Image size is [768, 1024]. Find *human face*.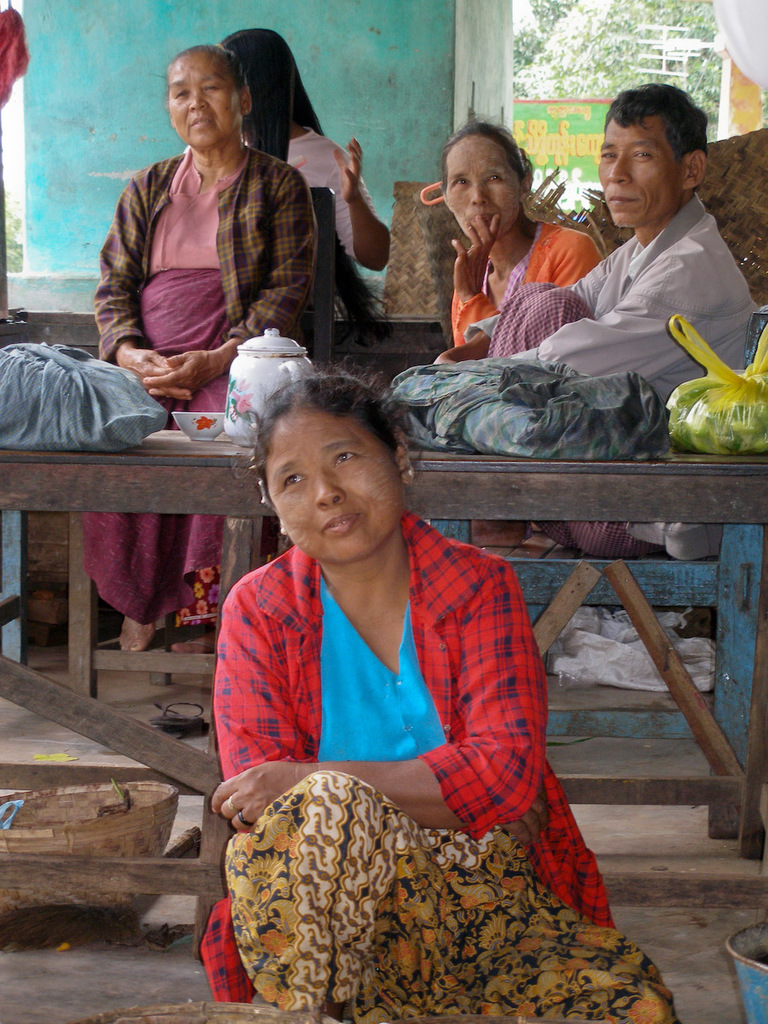
(165, 57, 240, 145).
